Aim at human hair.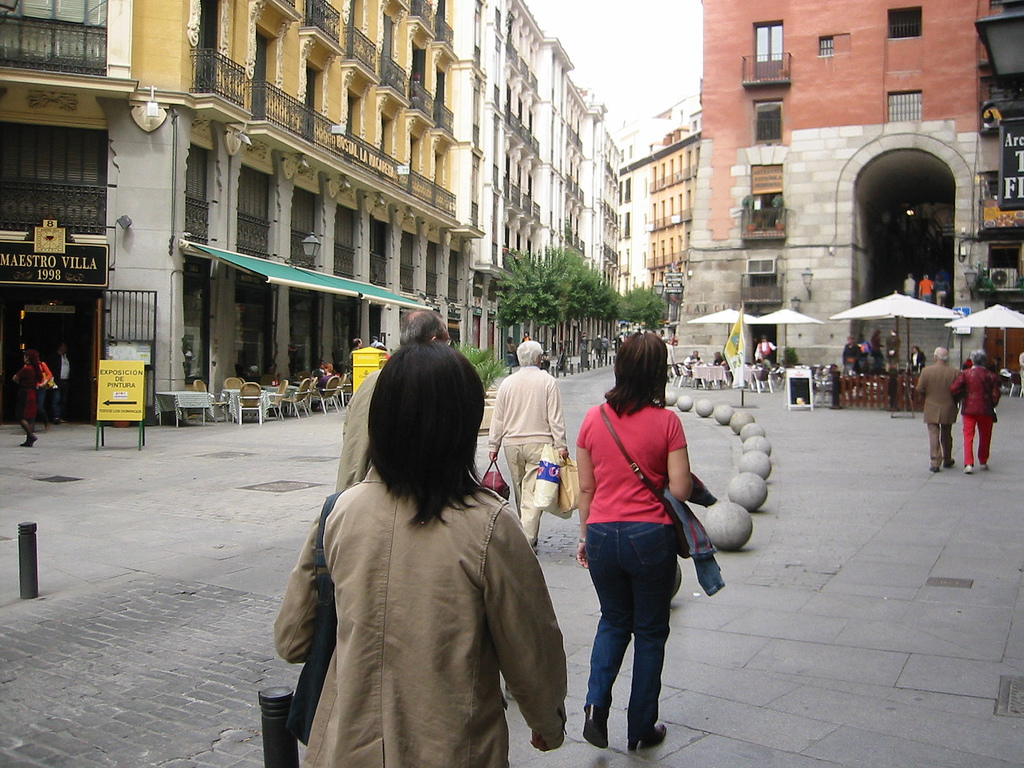
Aimed at detection(512, 338, 552, 371).
